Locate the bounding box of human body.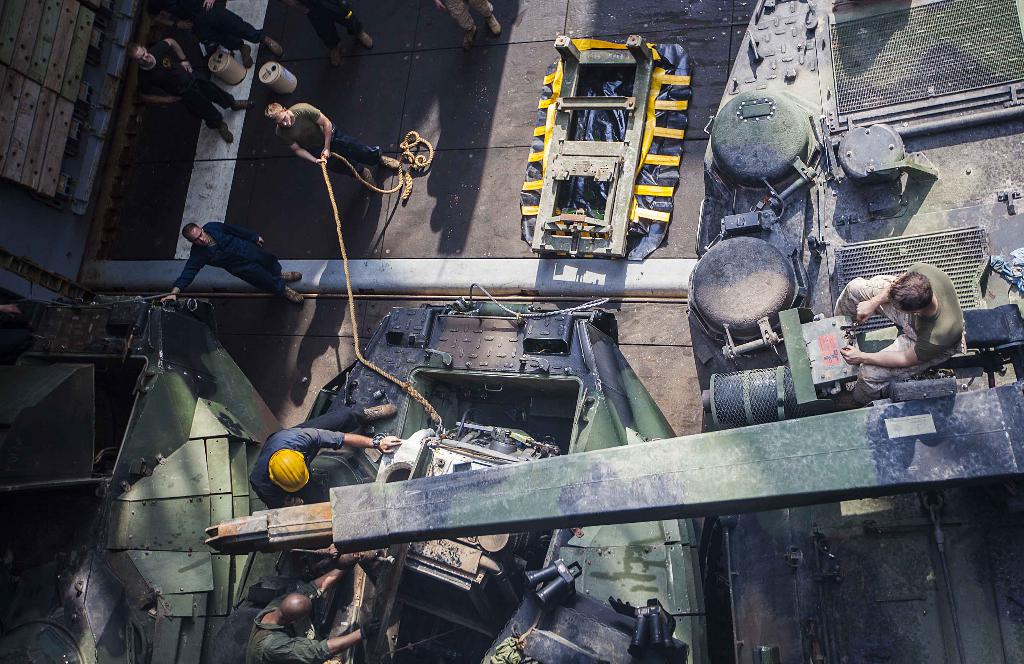
Bounding box: l=127, t=30, r=268, b=139.
